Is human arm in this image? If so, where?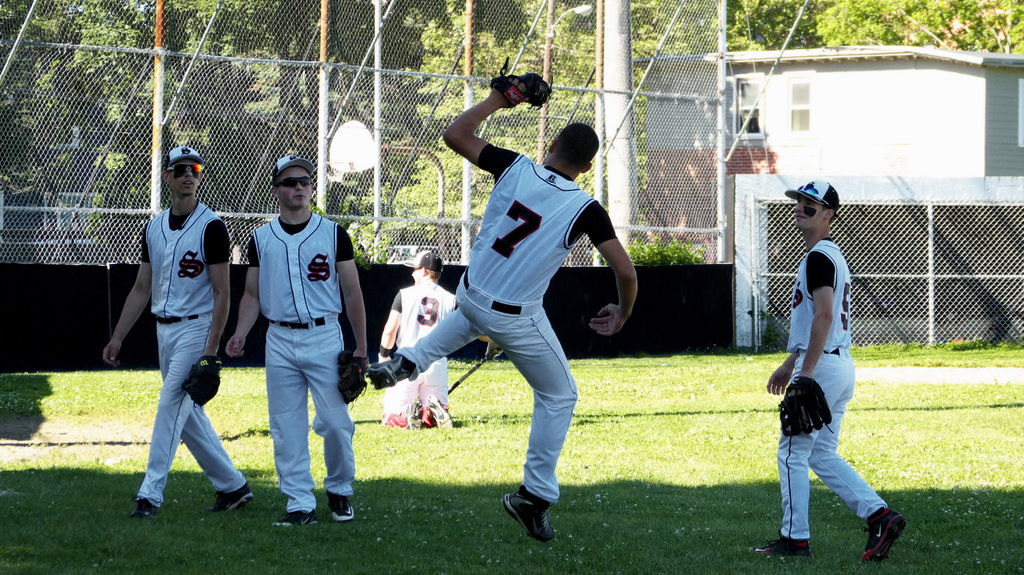
Yes, at locate(378, 288, 410, 366).
